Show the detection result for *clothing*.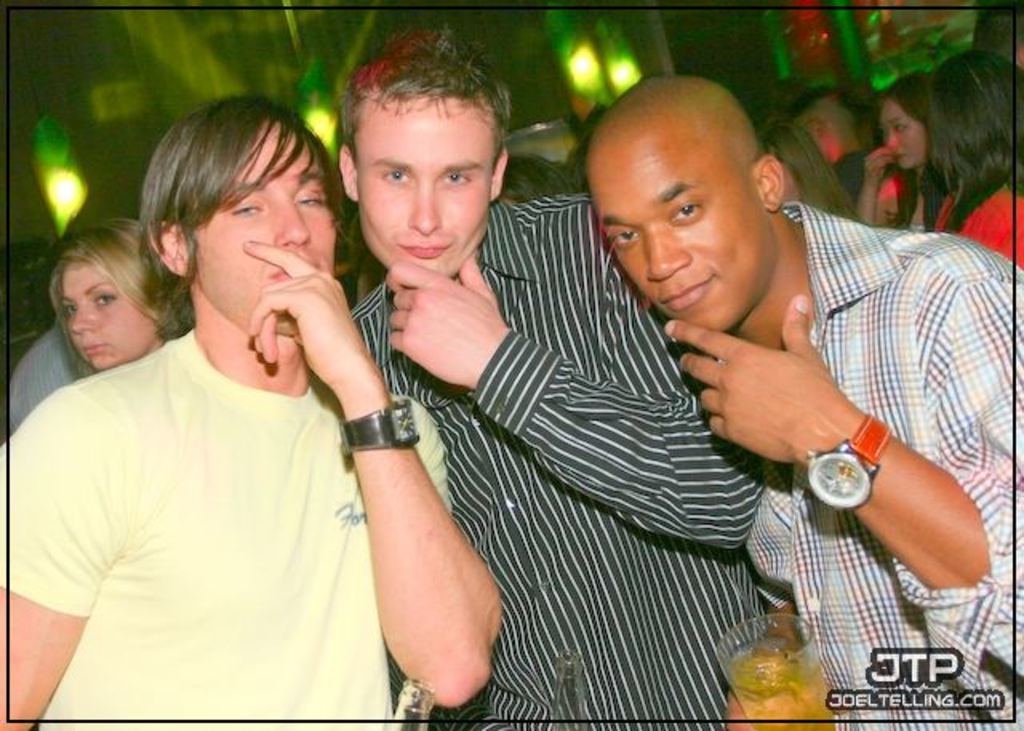
x1=352, y1=200, x2=760, y2=729.
